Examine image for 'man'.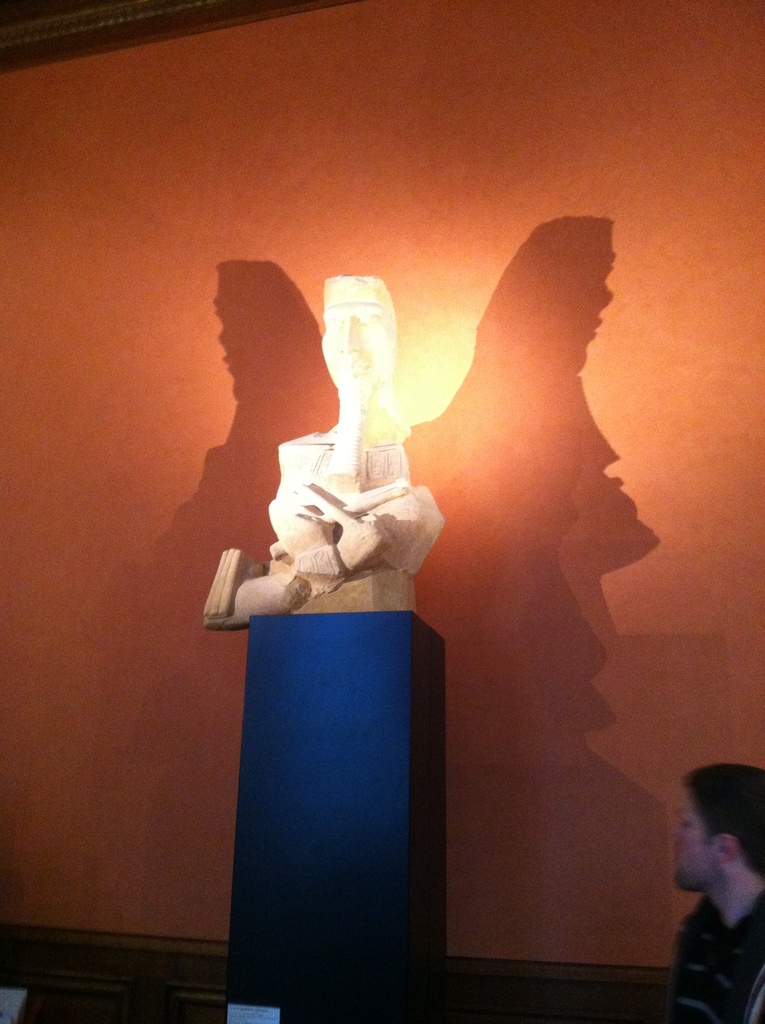
Examination result: (left=650, top=774, right=764, bottom=1018).
